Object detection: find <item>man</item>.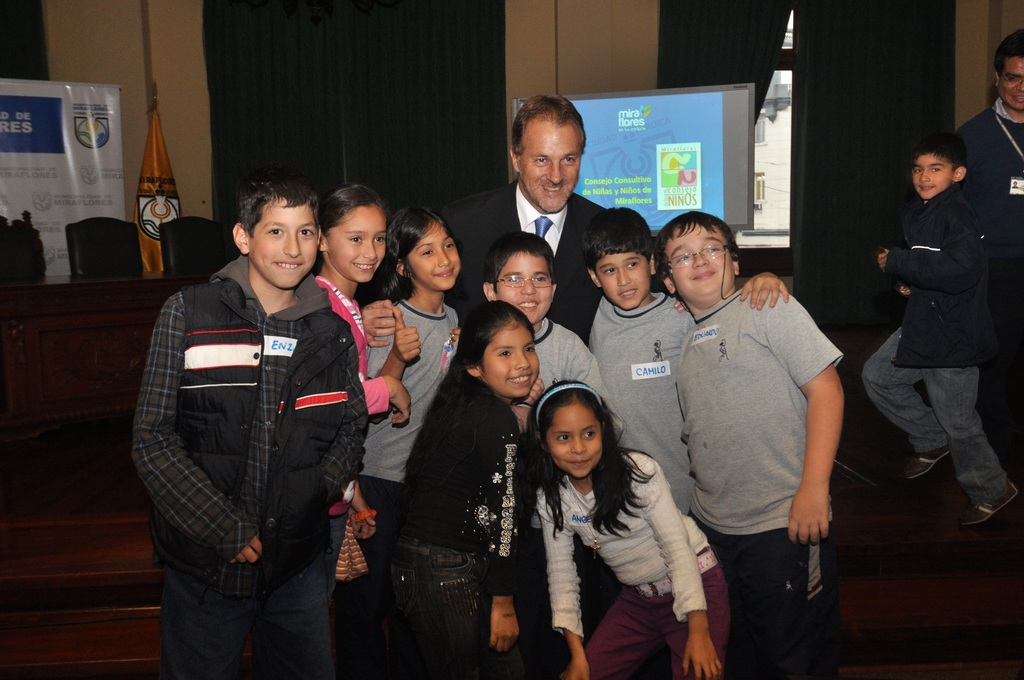
Rect(355, 86, 614, 343).
